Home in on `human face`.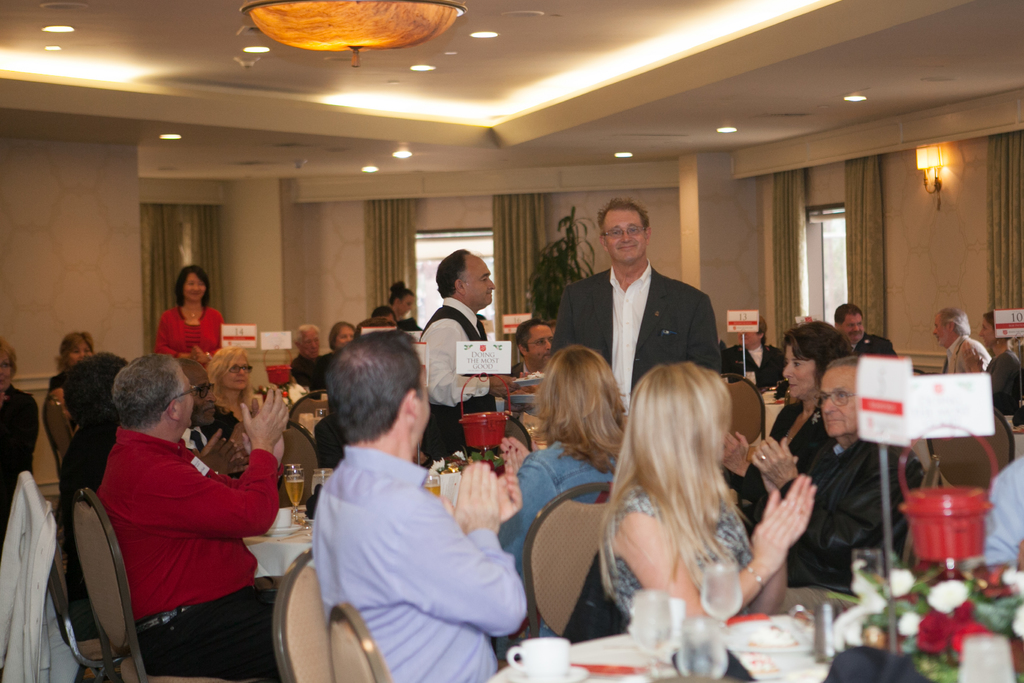
Homed in at x1=337, y1=329, x2=356, y2=346.
